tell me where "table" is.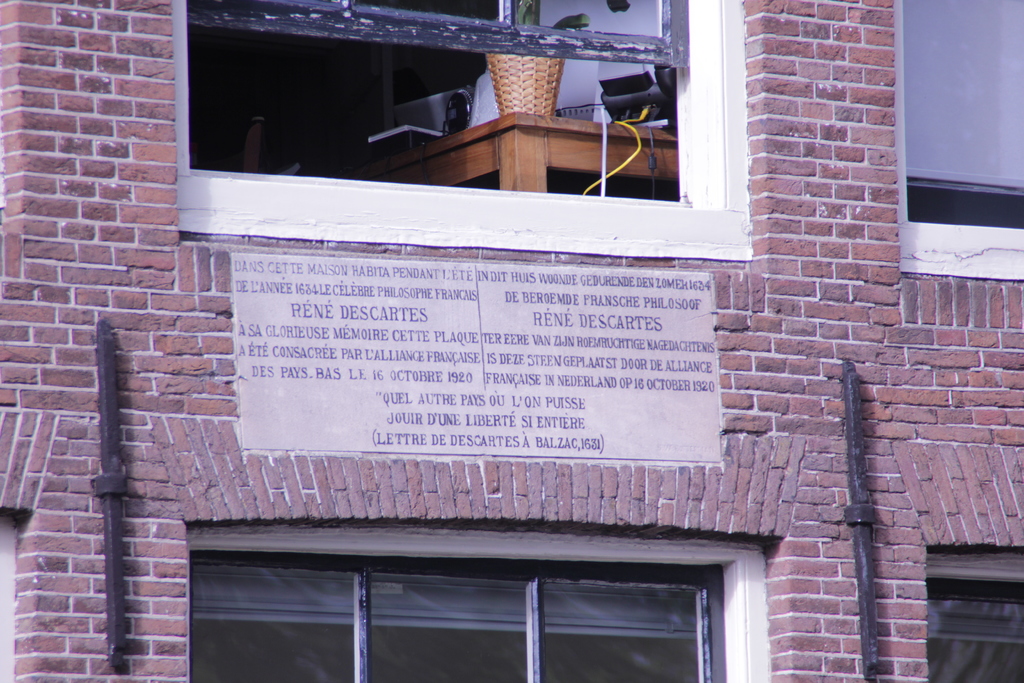
"table" is at (353,113,678,192).
